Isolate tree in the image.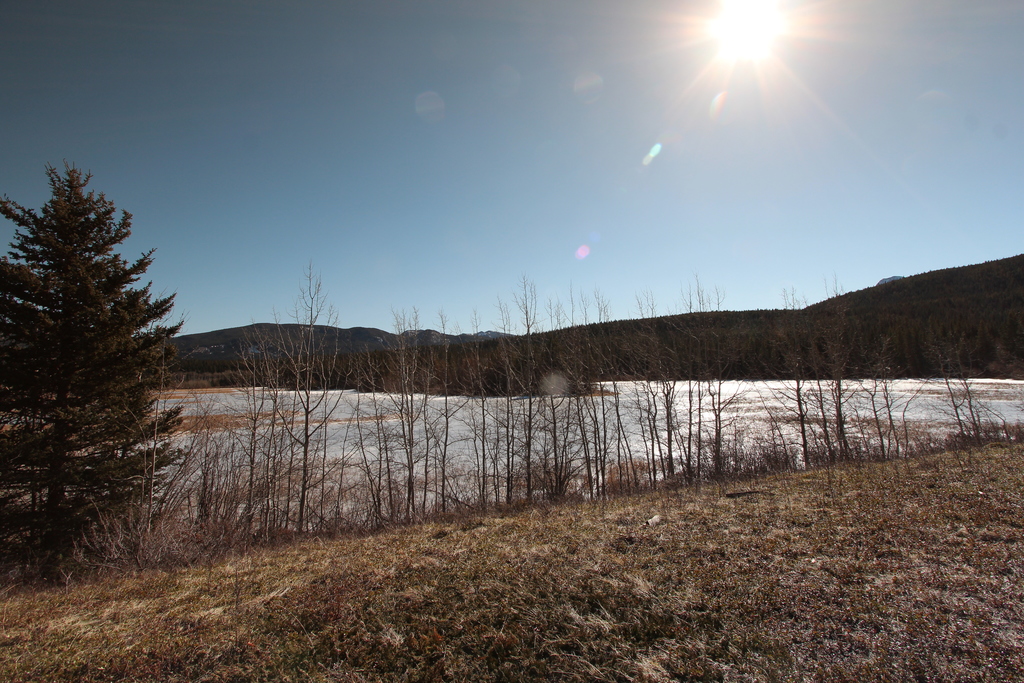
Isolated region: {"left": 13, "top": 149, "right": 182, "bottom": 575}.
